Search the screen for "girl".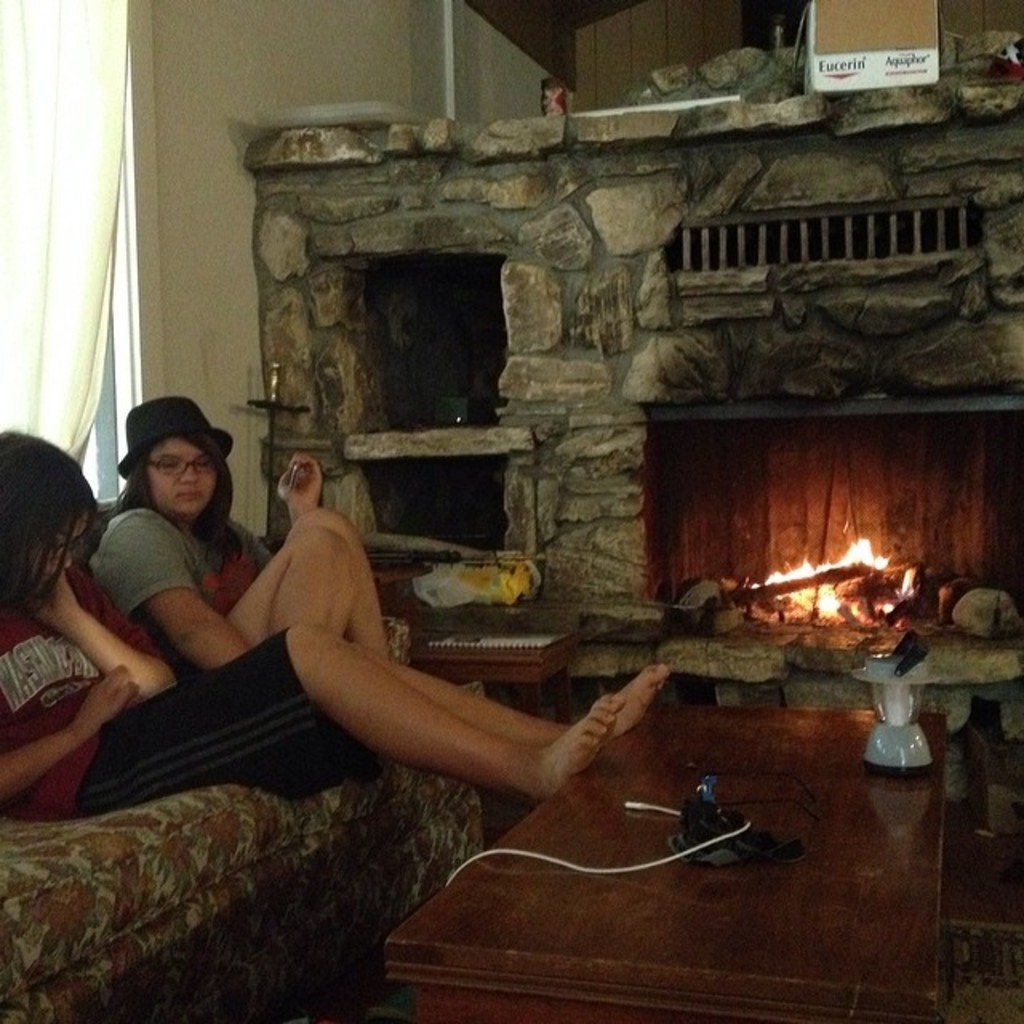
Found at bbox(93, 397, 411, 699).
